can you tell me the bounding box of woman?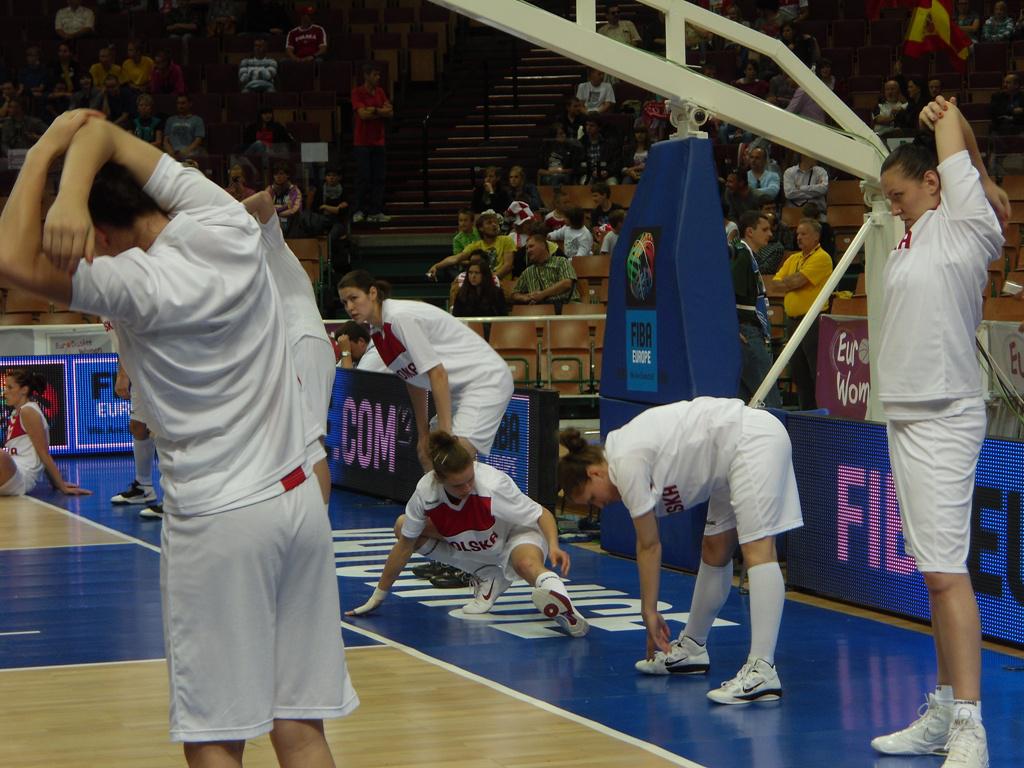
x1=450 y1=261 x2=503 y2=318.
